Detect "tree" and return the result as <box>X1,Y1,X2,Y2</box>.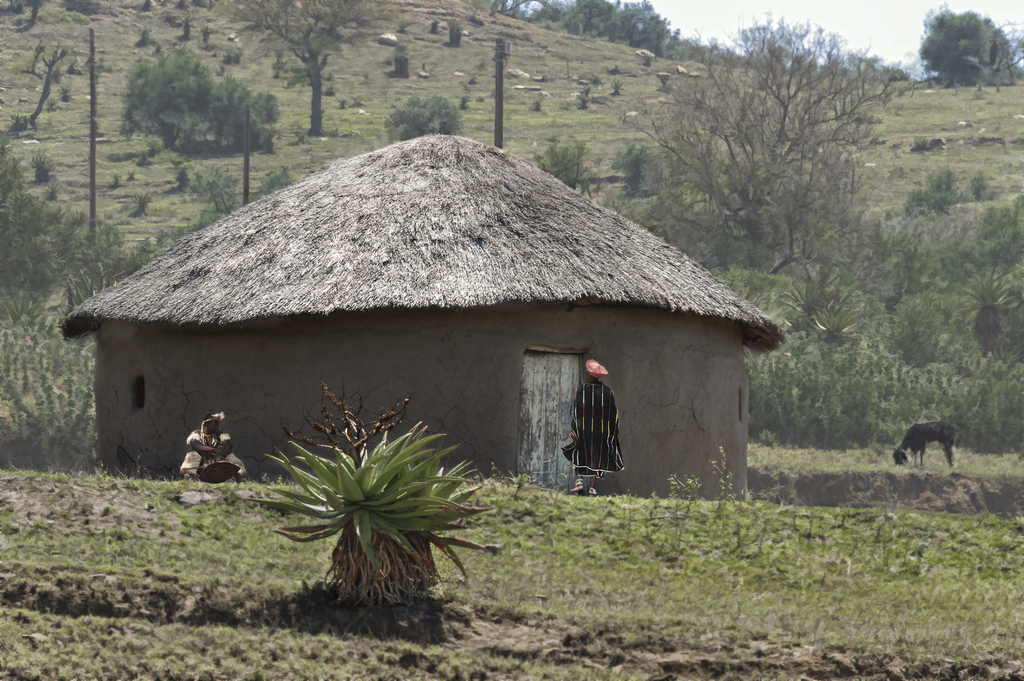
<box>382,93,468,146</box>.
